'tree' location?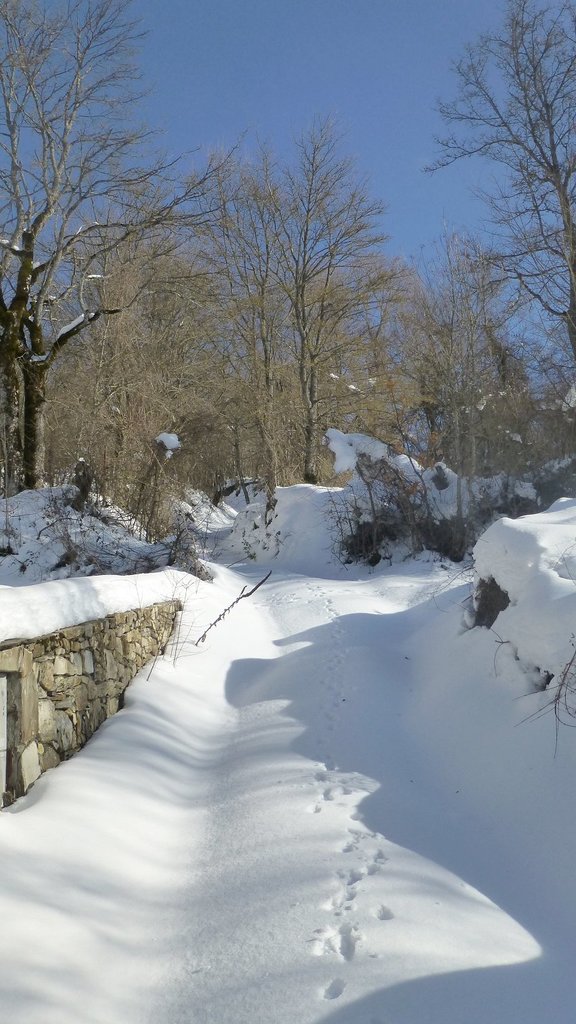
BBox(16, 7, 202, 484)
